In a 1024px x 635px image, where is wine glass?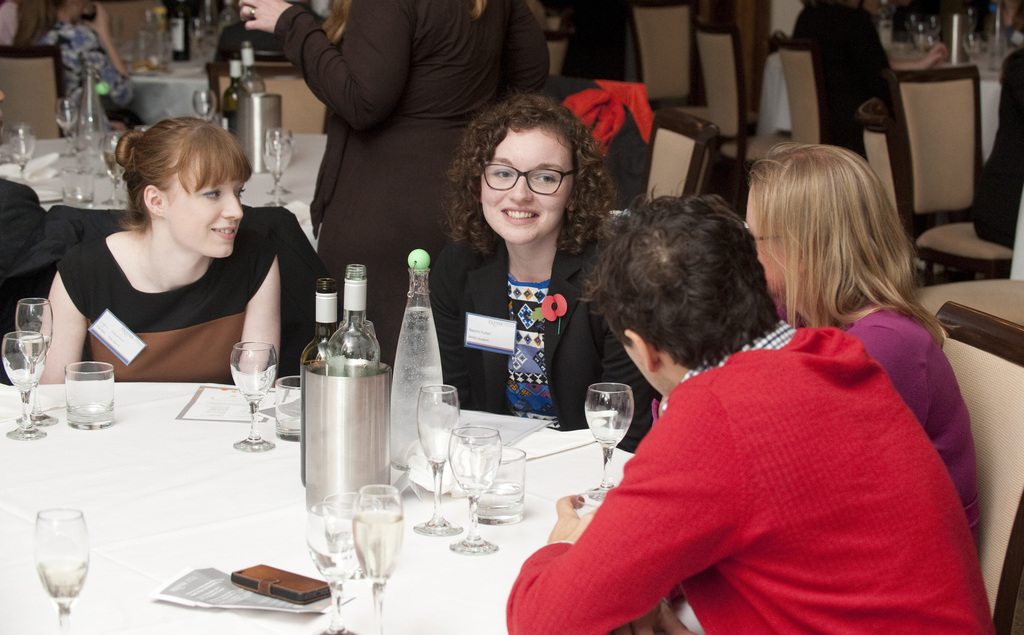
264 131 299 205.
